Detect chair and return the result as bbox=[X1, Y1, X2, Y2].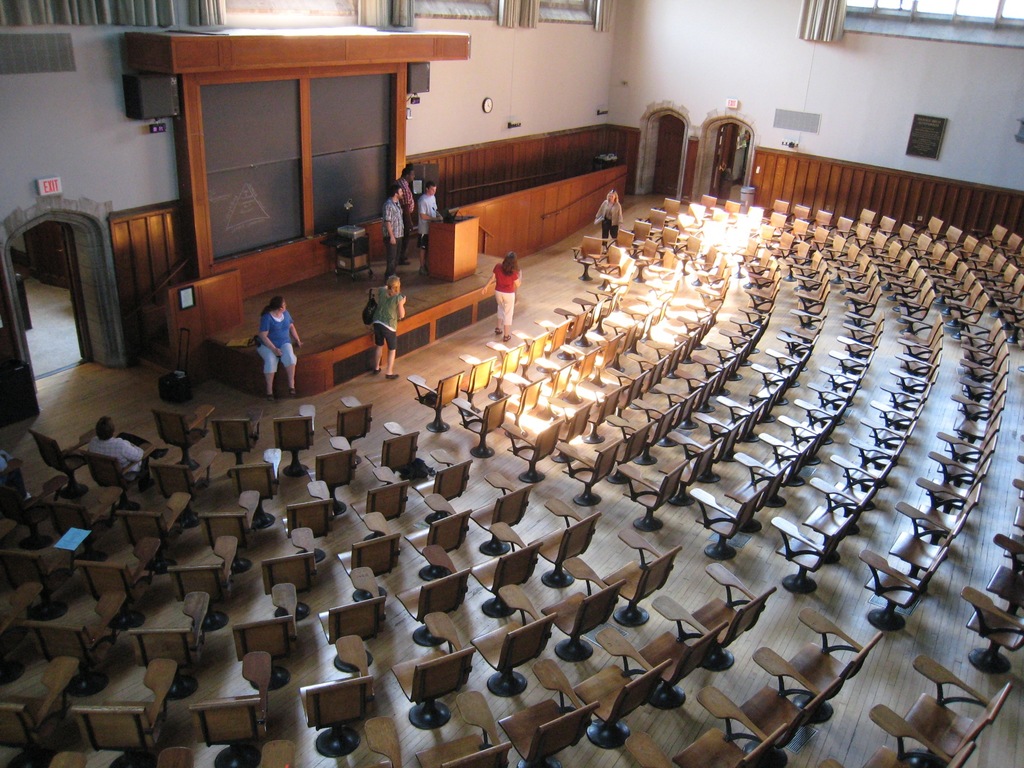
bbox=[0, 657, 82, 764].
